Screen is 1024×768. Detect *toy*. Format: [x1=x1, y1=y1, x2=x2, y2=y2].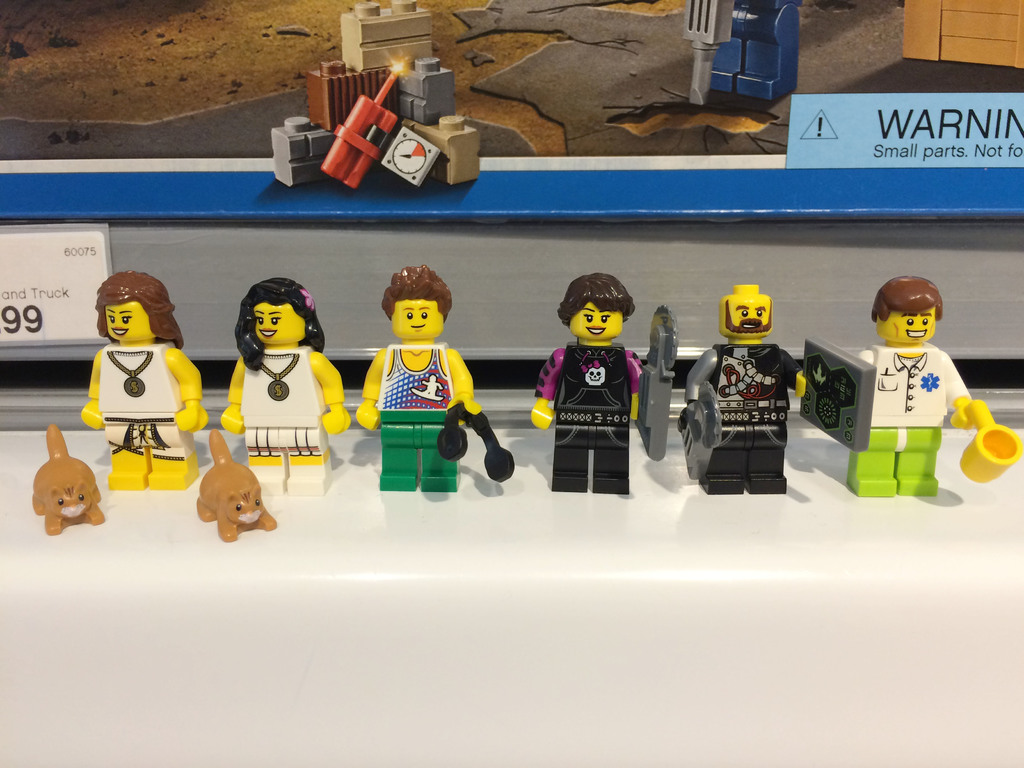
[x1=684, y1=0, x2=799, y2=104].
